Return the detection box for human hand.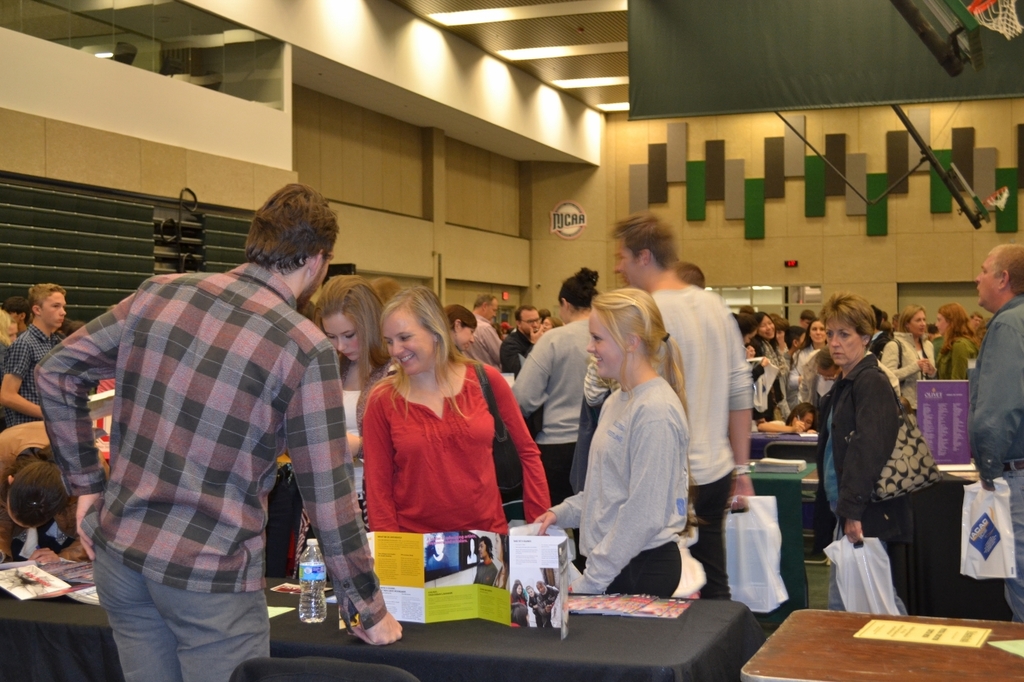
[922,366,937,378].
